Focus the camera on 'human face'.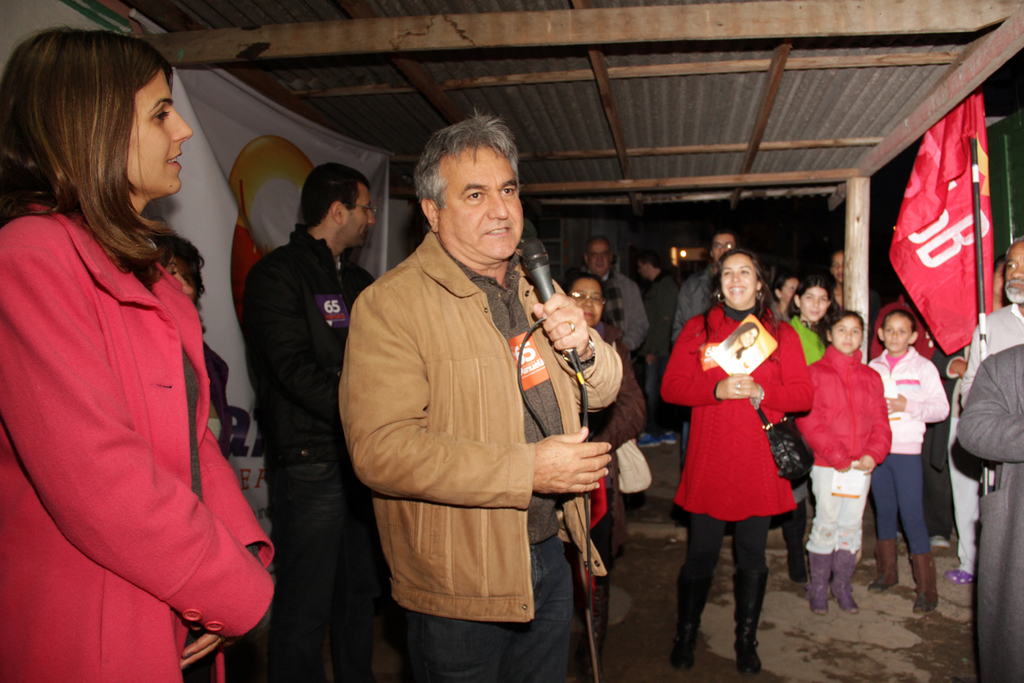
Focus region: select_region(800, 288, 827, 322).
